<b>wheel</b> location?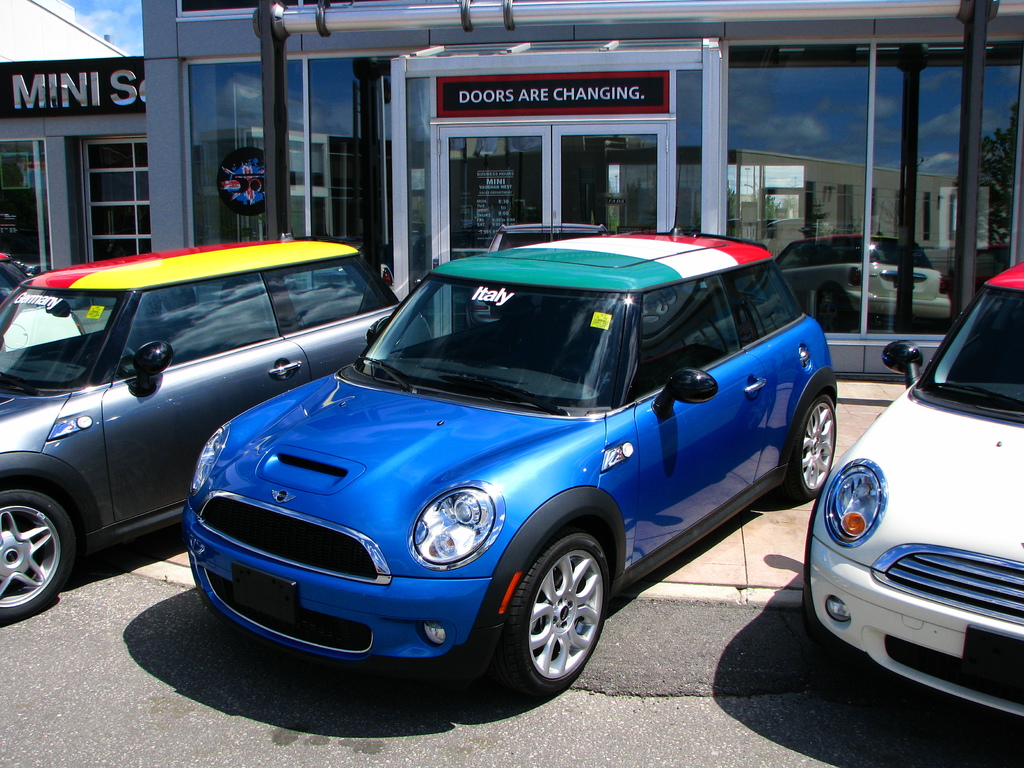
[x1=797, y1=495, x2=831, y2=650]
